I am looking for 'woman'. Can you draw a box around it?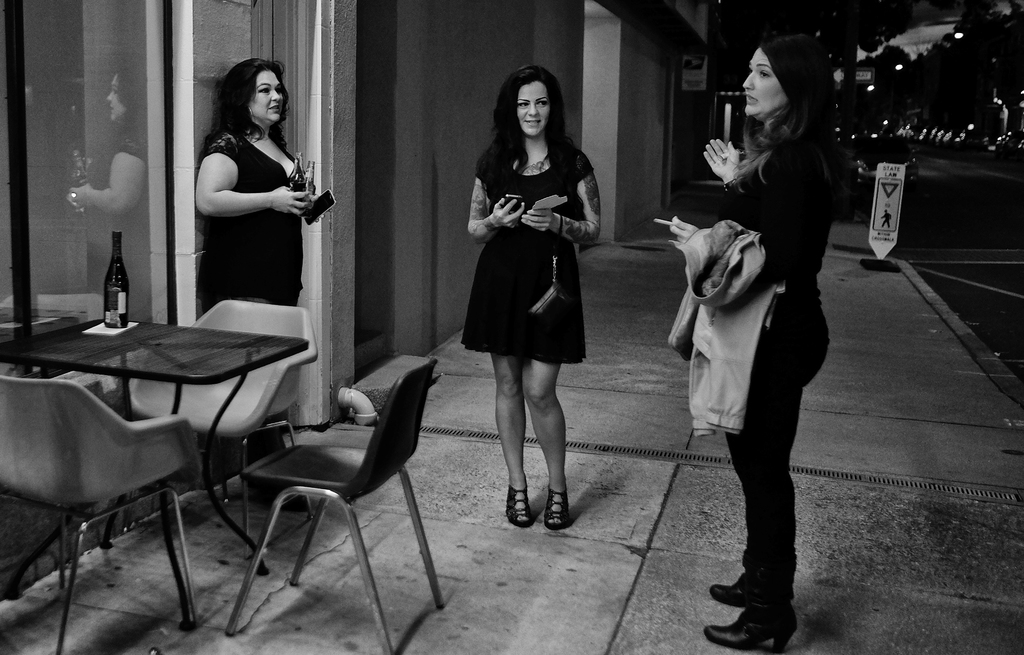
Sure, the bounding box is select_region(663, 33, 836, 649).
